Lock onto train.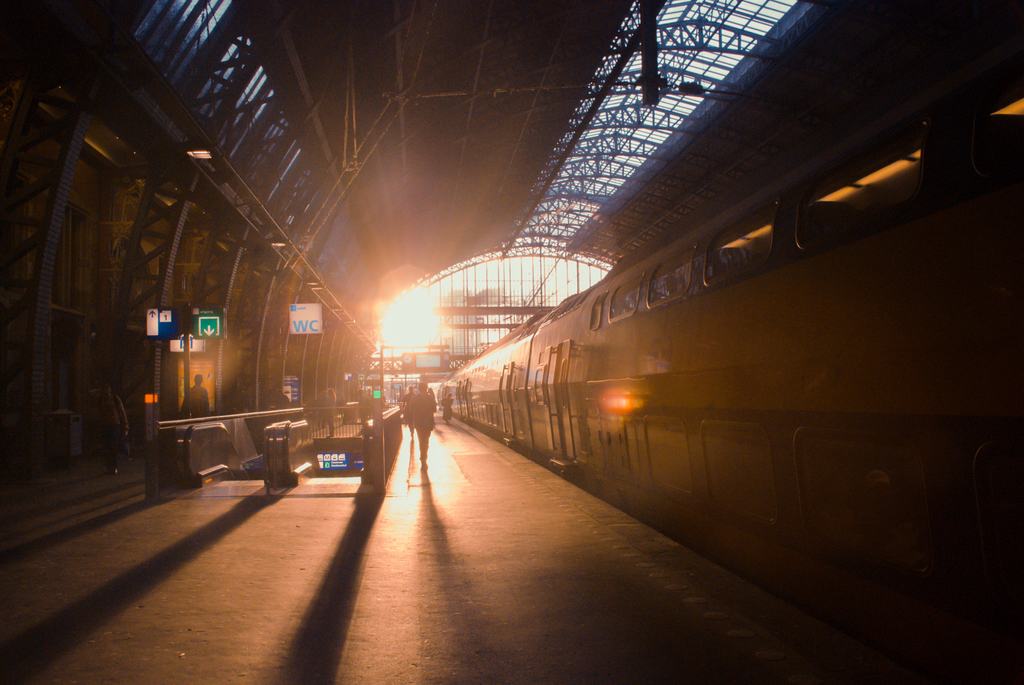
Locked: <box>438,60,1023,684</box>.
